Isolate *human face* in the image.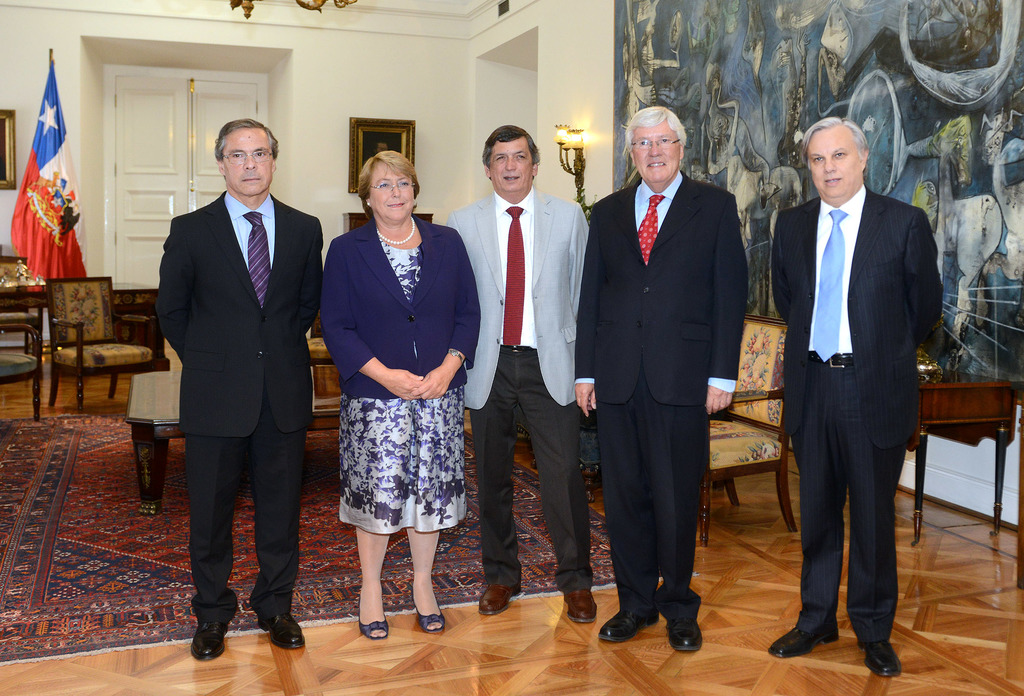
Isolated region: 371/164/415/220.
